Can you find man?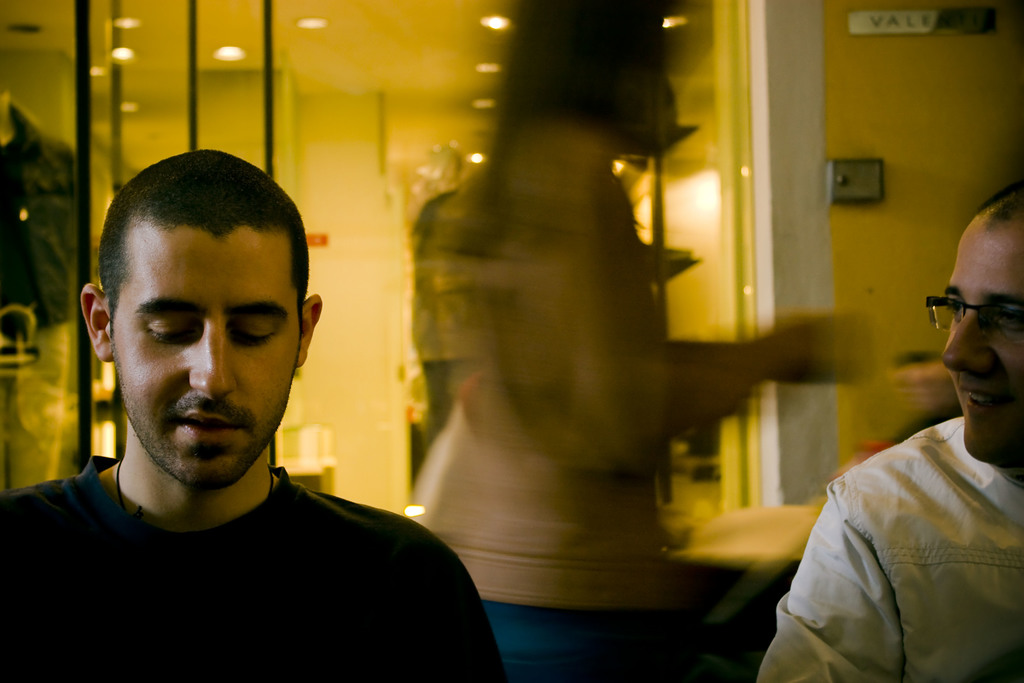
Yes, bounding box: (750, 181, 1023, 682).
